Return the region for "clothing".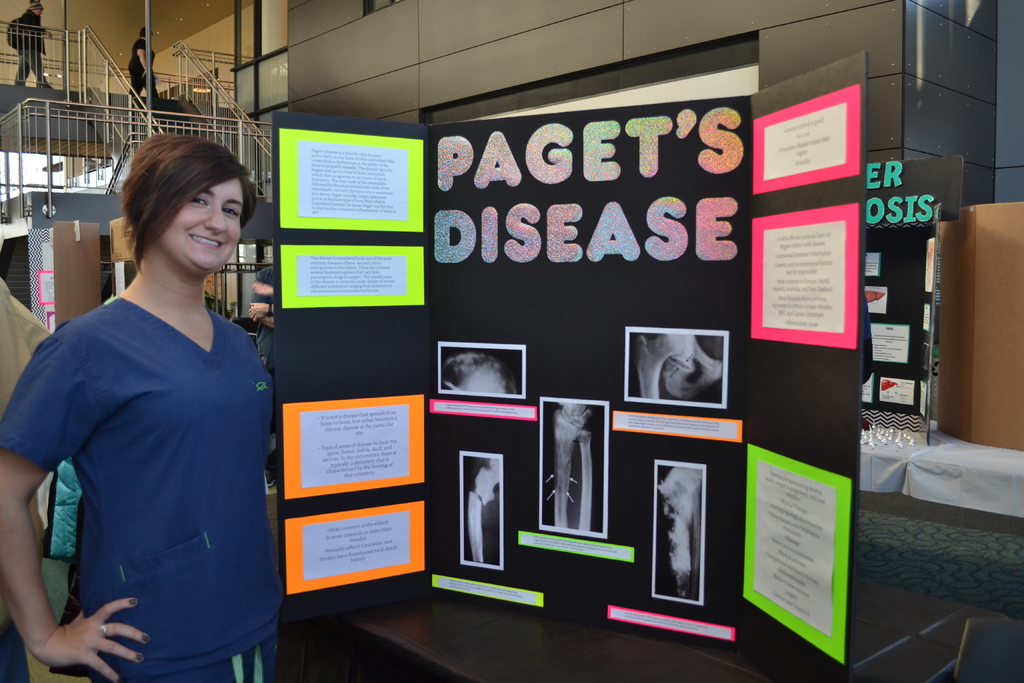
[20,238,274,670].
